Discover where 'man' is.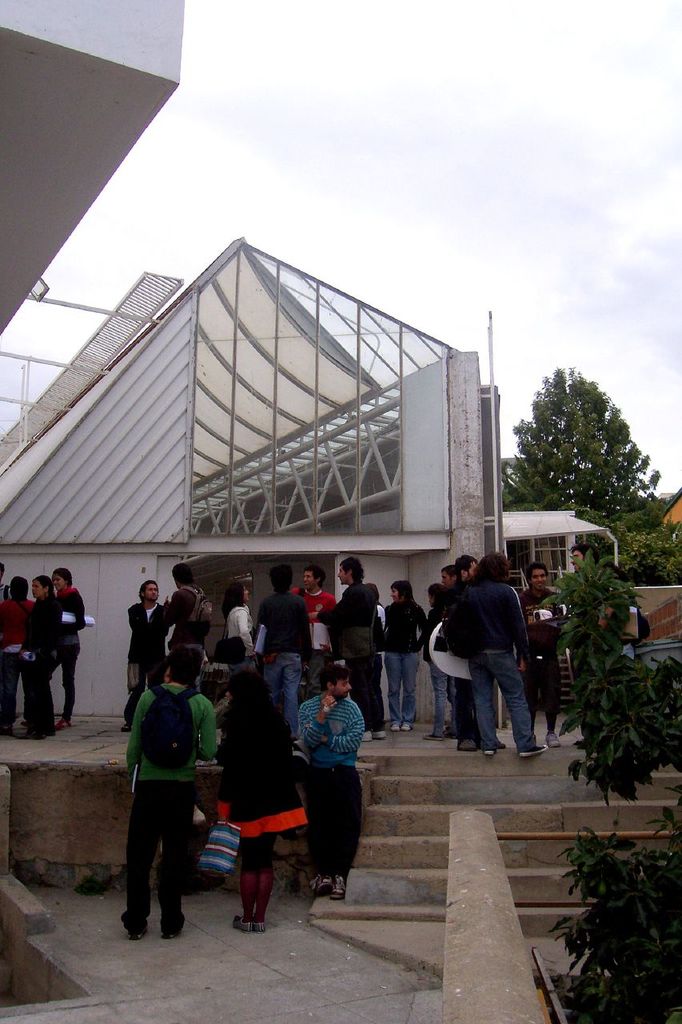
Discovered at x1=123 y1=579 x2=170 y2=730.
